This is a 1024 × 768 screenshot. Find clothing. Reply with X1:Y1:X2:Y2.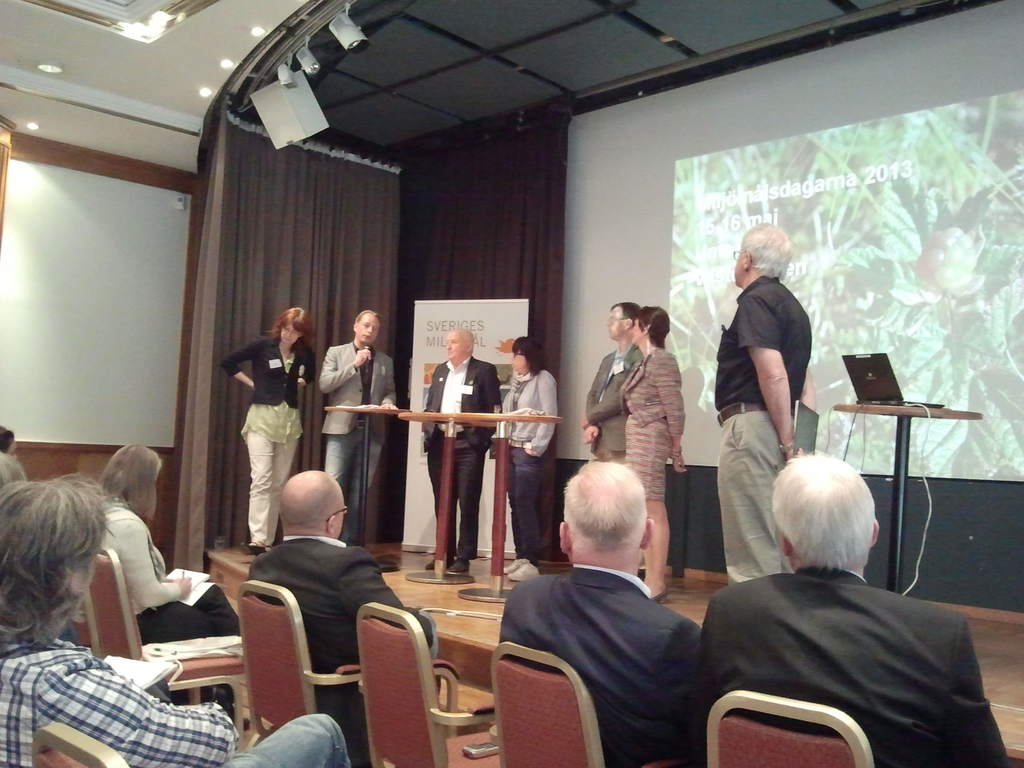
246:537:404:763.
